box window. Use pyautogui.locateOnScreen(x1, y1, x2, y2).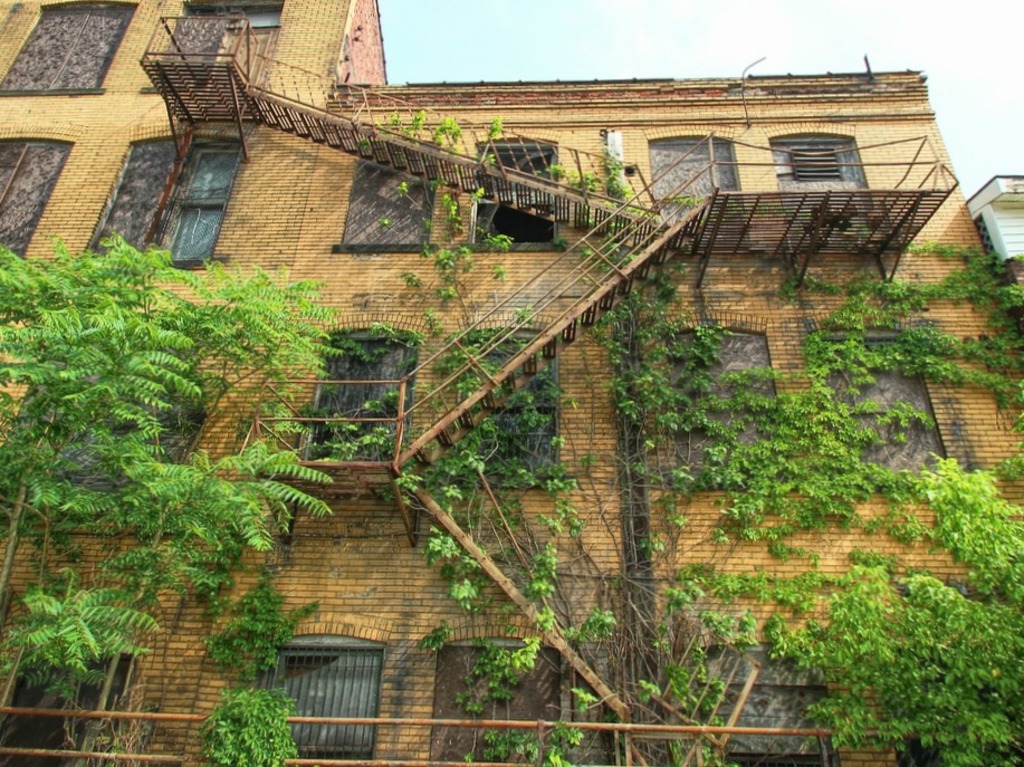
pyautogui.locateOnScreen(46, 366, 207, 501).
